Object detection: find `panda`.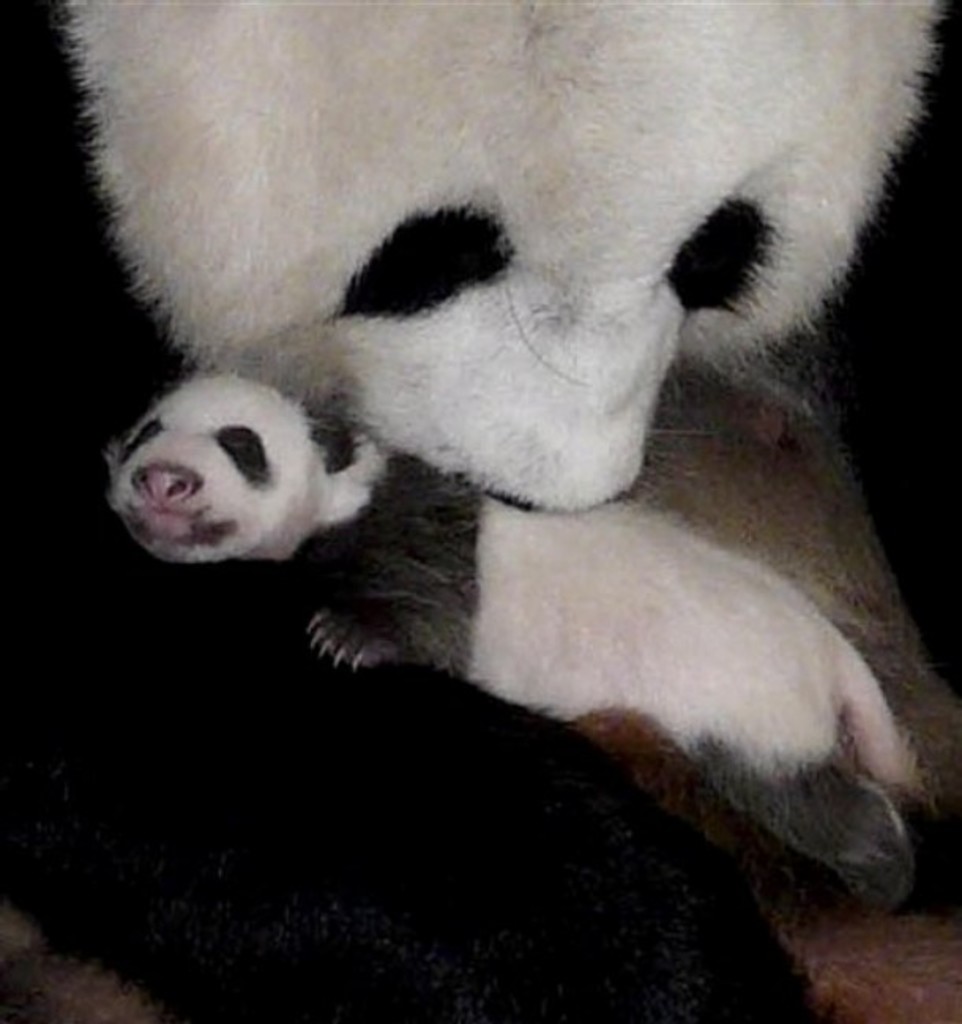
l=62, t=0, r=948, b=1022.
